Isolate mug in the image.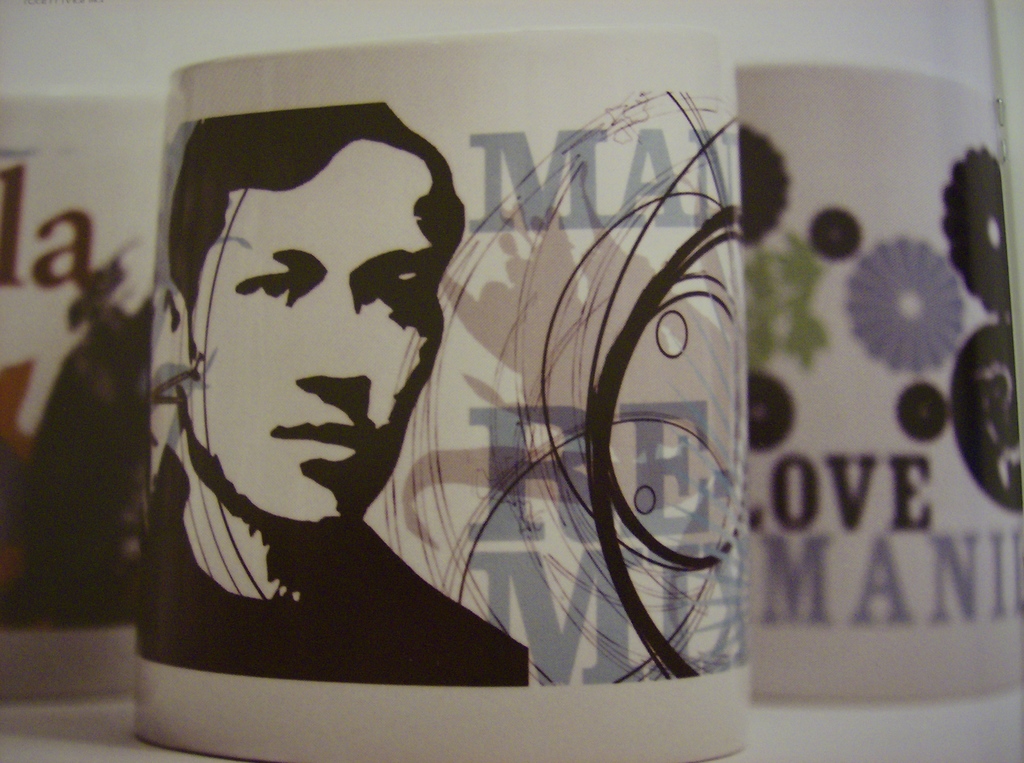
Isolated region: 737, 67, 1023, 707.
